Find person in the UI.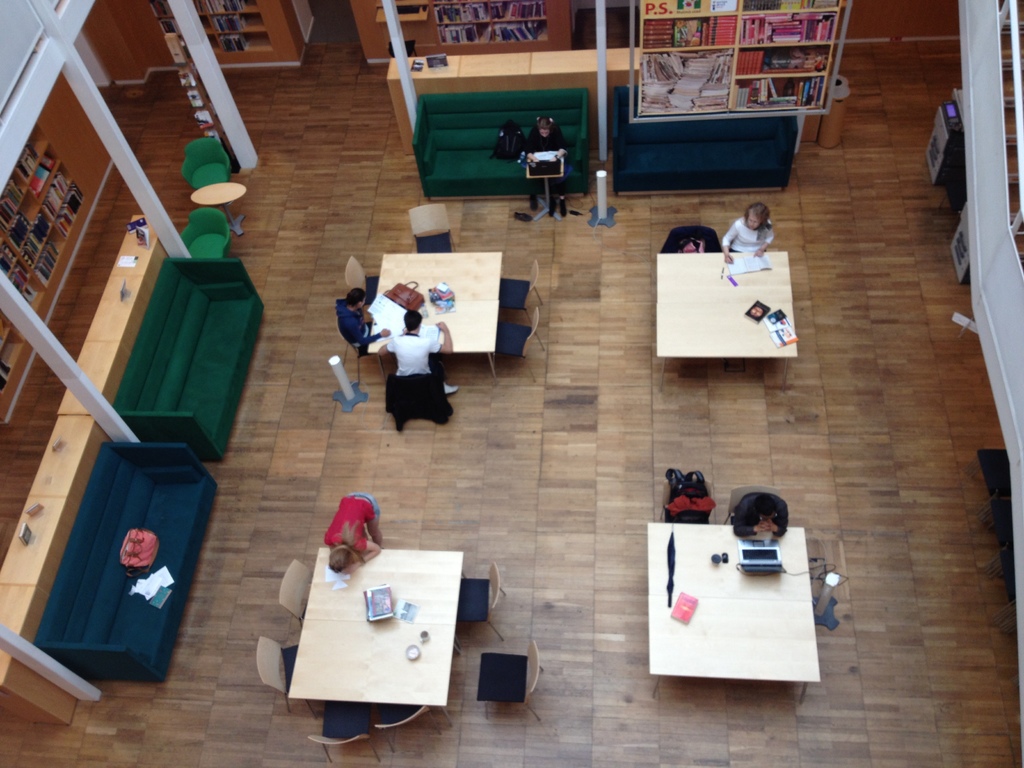
UI element at <region>724, 488, 790, 545</region>.
